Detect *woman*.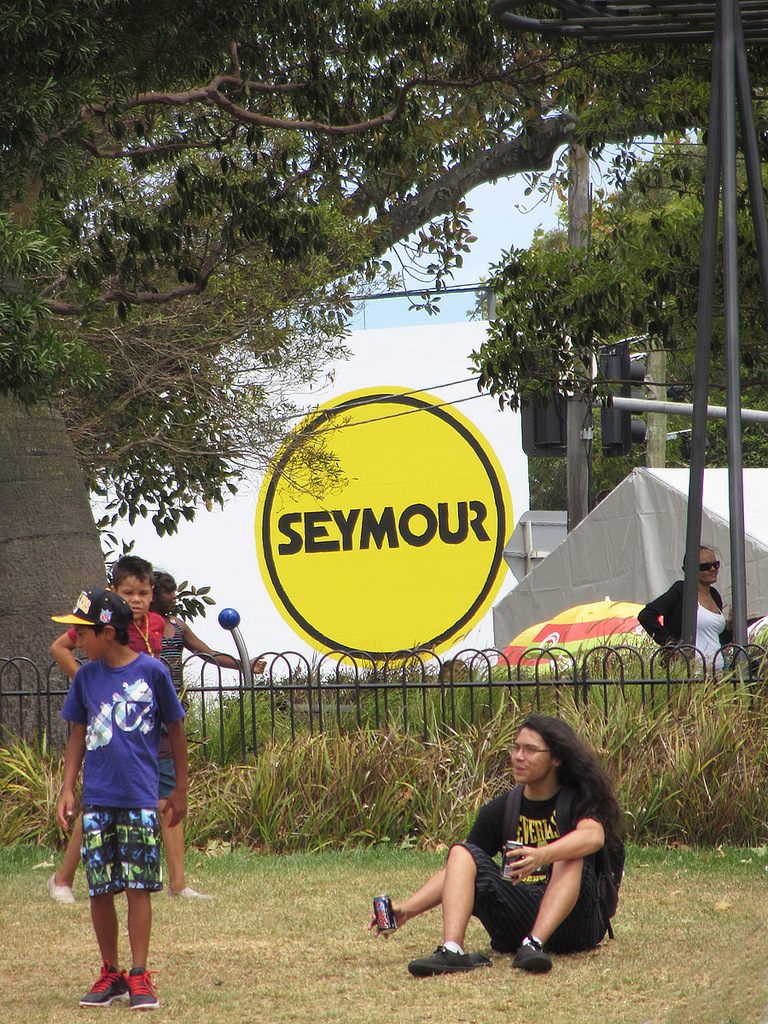
Detected at pyautogui.locateOnScreen(147, 568, 261, 694).
